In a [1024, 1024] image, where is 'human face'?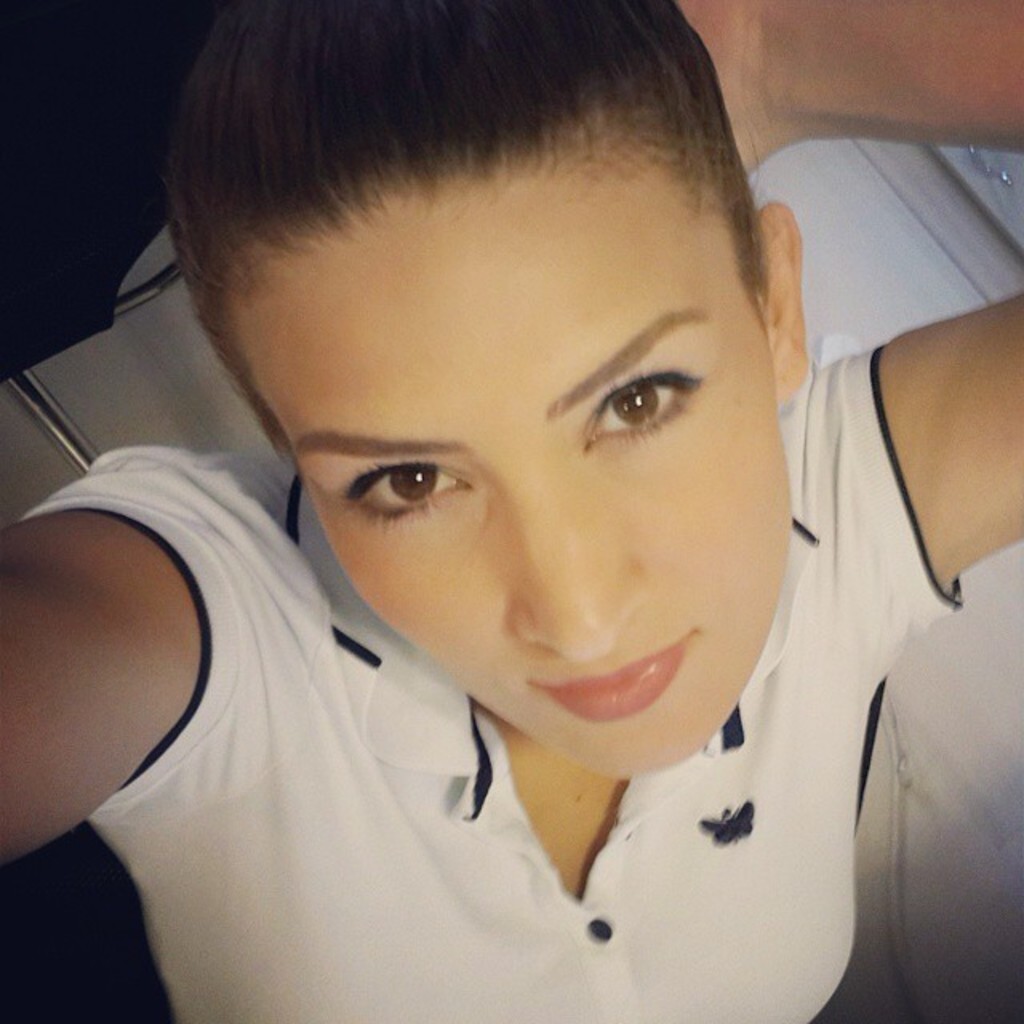
<region>218, 110, 784, 781</region>.
